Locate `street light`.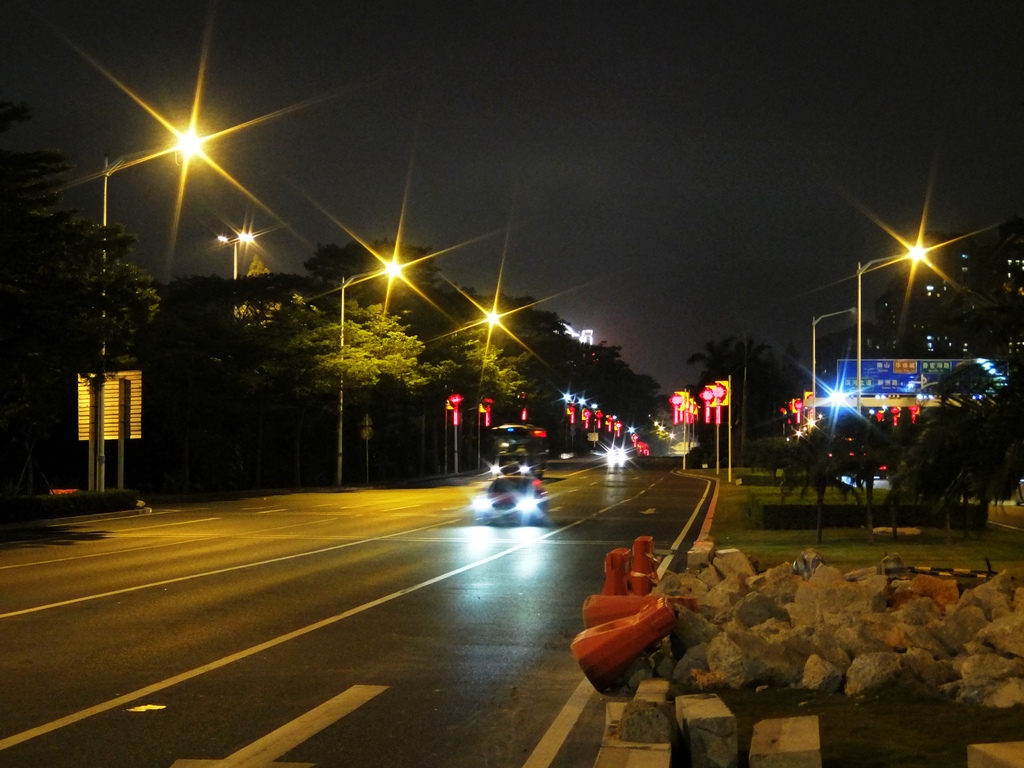
Bounding box: pyautogui.locateOnScreen(103, 122, 199, 483).
